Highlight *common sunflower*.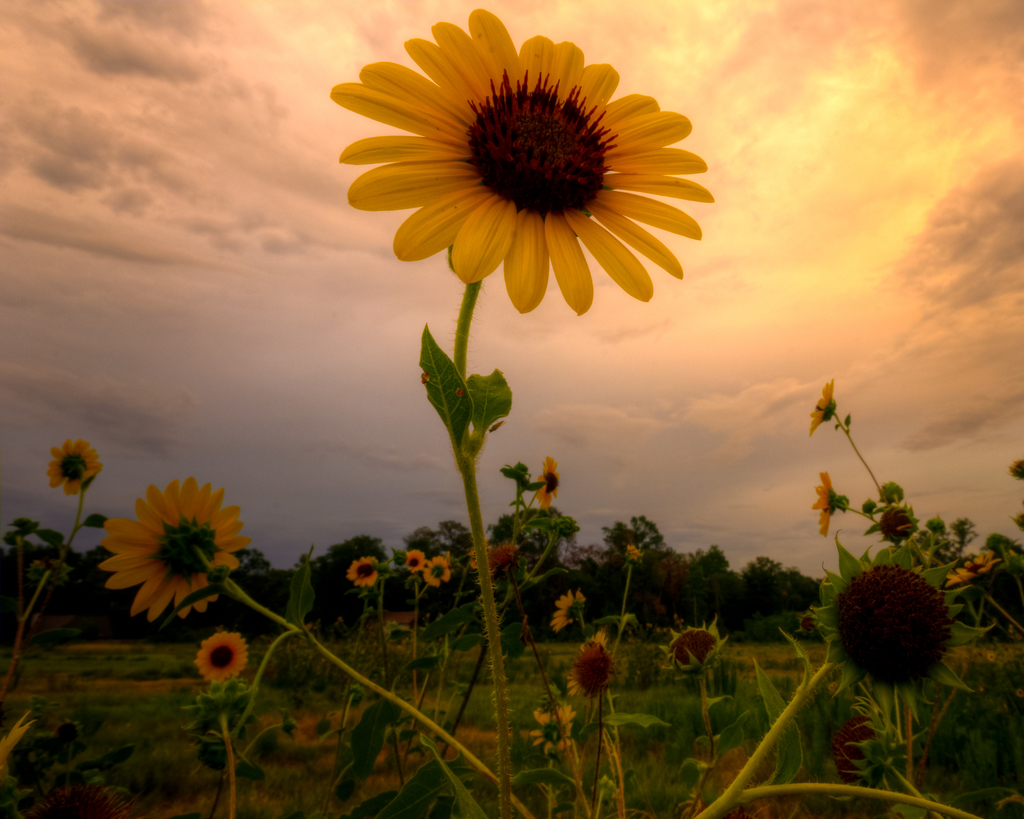
Highlighted region: 804:542:987:725.
